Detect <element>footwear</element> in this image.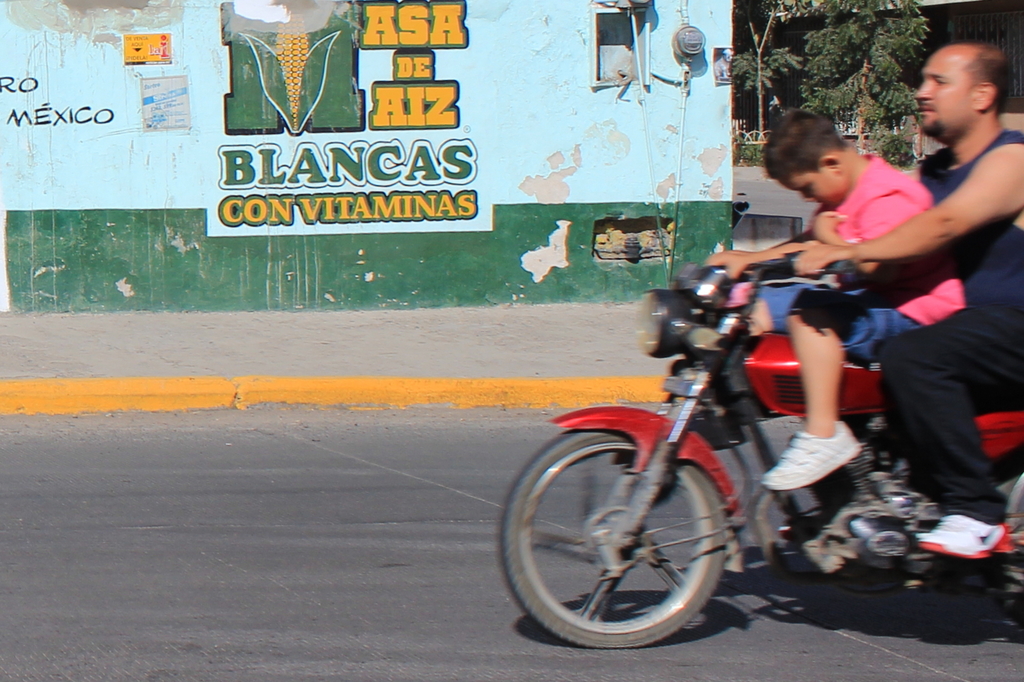
Detection: box(757, 422, 863, 496).
